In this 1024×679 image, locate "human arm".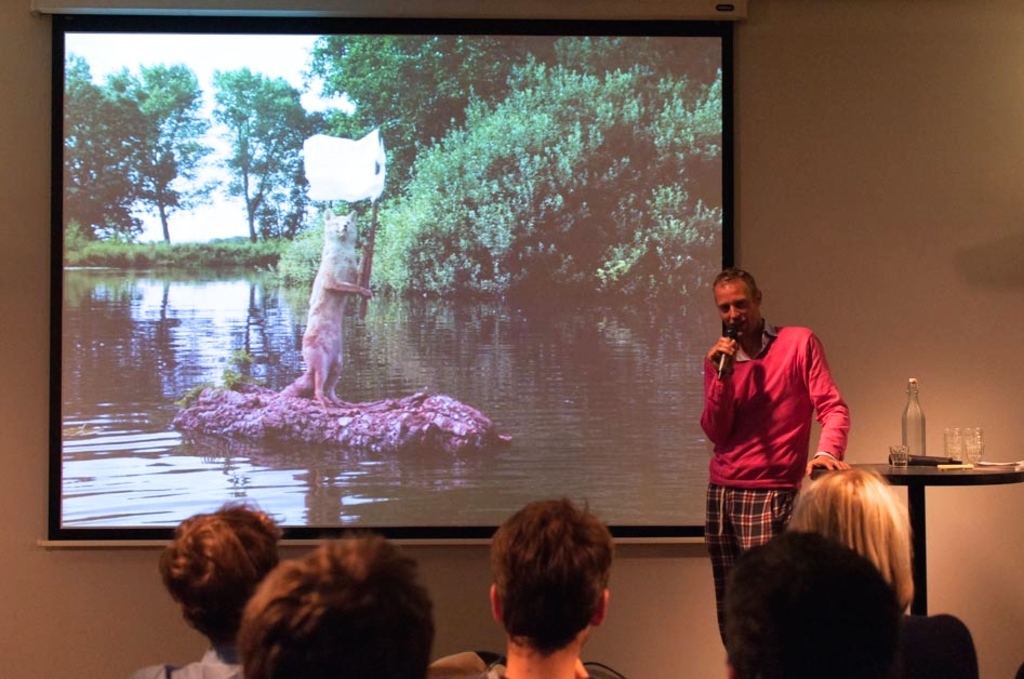
Bounding box: detection(799, 330, 852, 469).
